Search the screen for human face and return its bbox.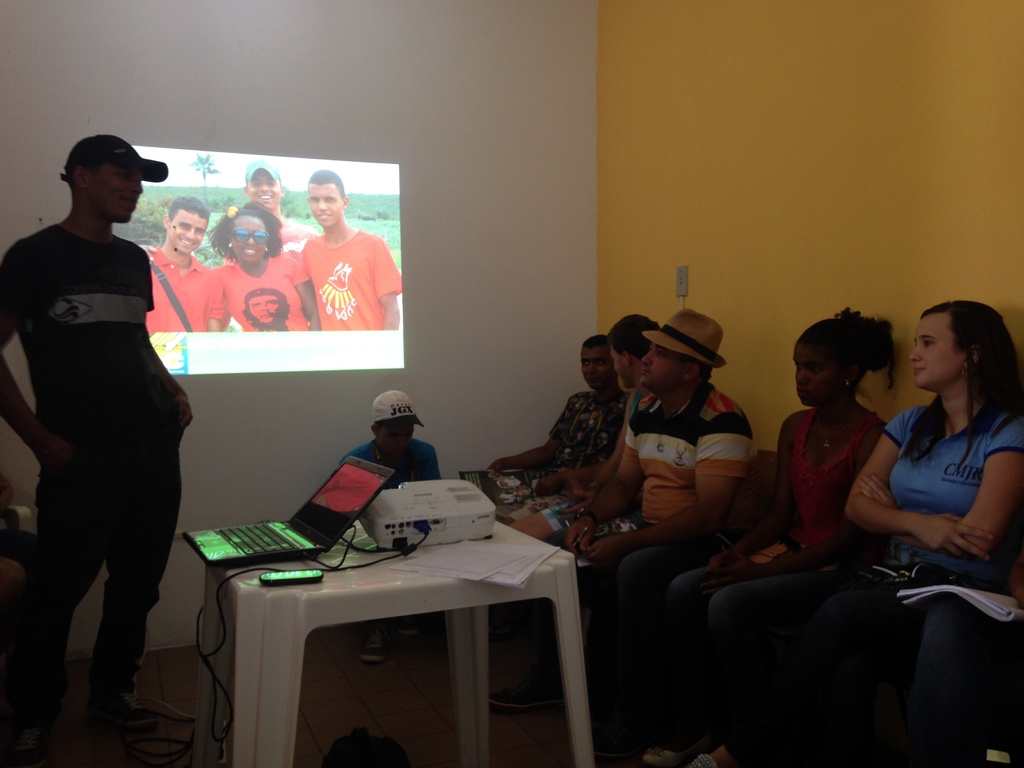
Found: bbox=(306, 186, 340, 225).
